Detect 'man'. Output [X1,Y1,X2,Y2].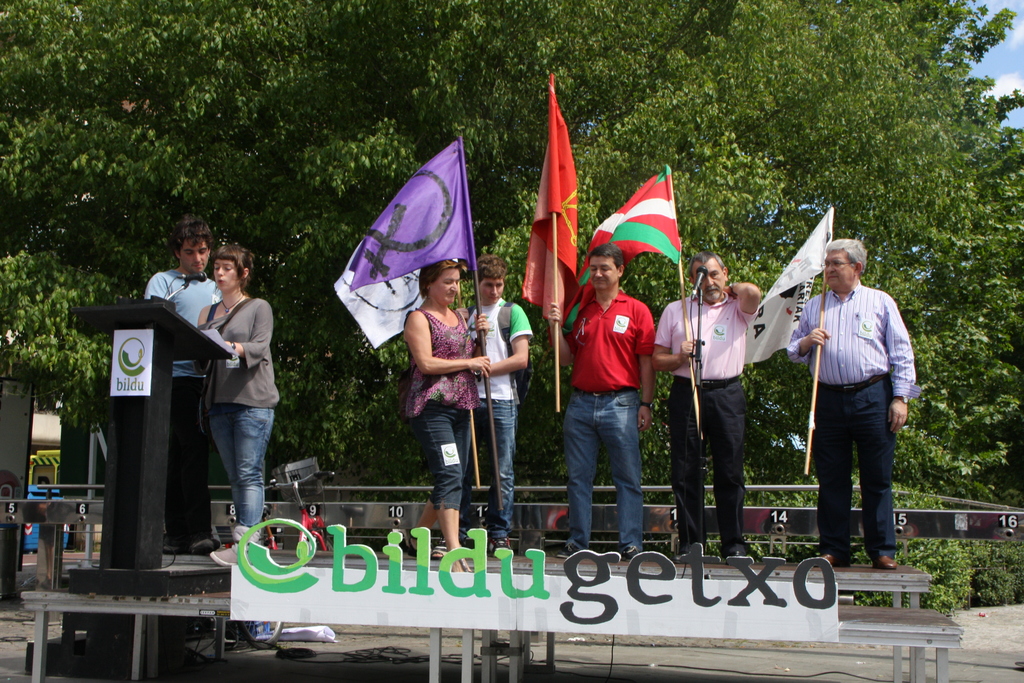
[649,252,761,567].
